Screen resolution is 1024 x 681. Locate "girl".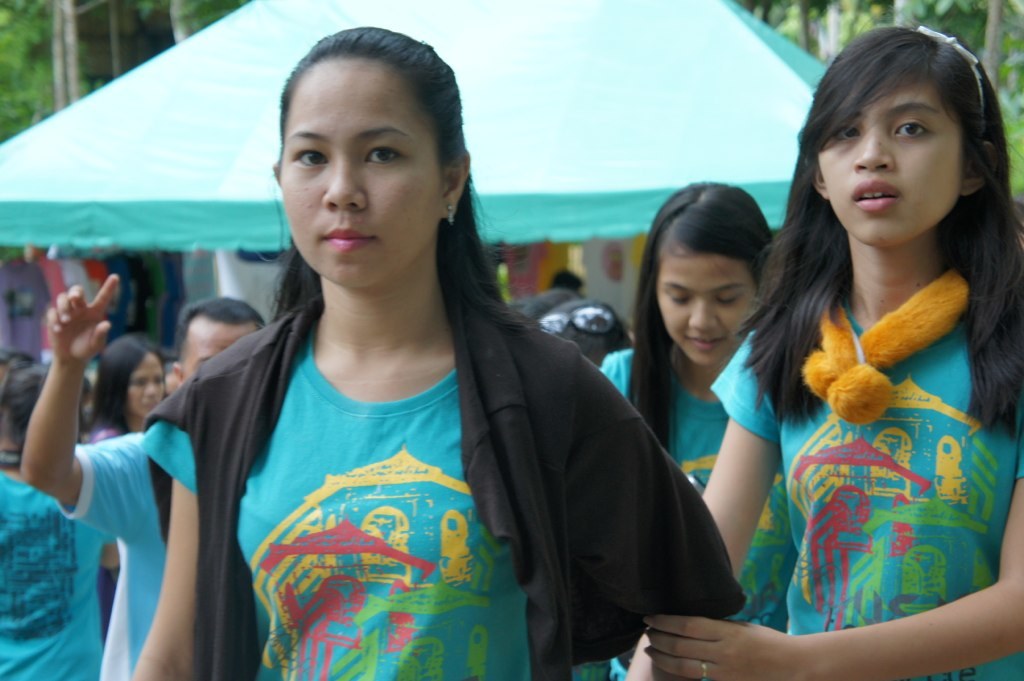
bbox=[622, 25, 1023, 680].
